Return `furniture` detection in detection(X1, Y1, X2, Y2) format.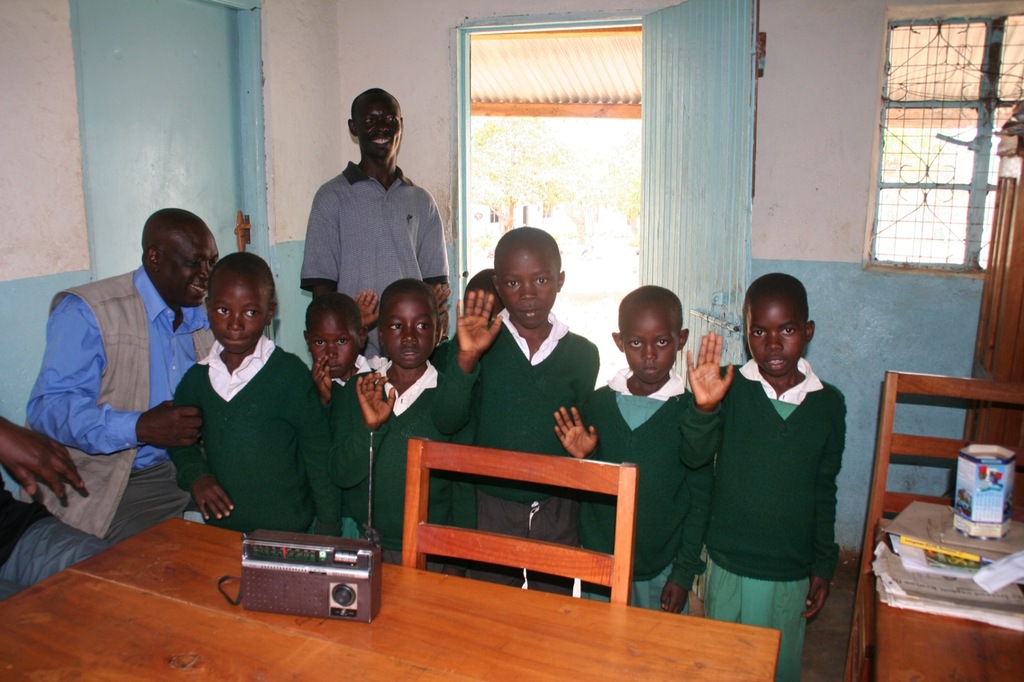
detection(401, 436, 637, 605).
